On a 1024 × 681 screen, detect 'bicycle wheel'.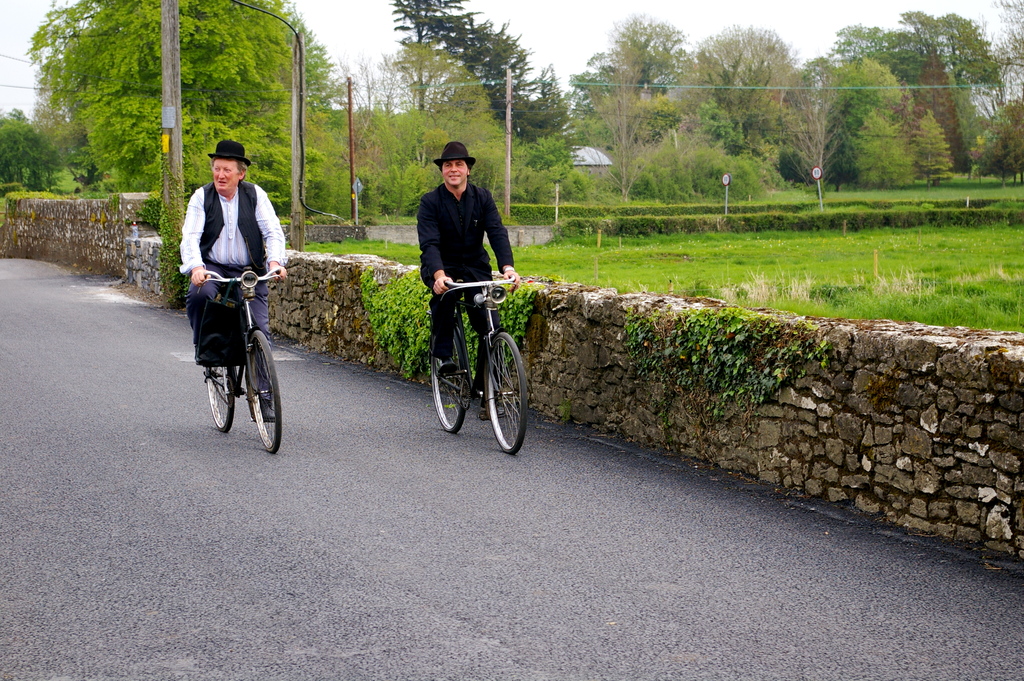
l=431, t=310, r=476, b=435.
